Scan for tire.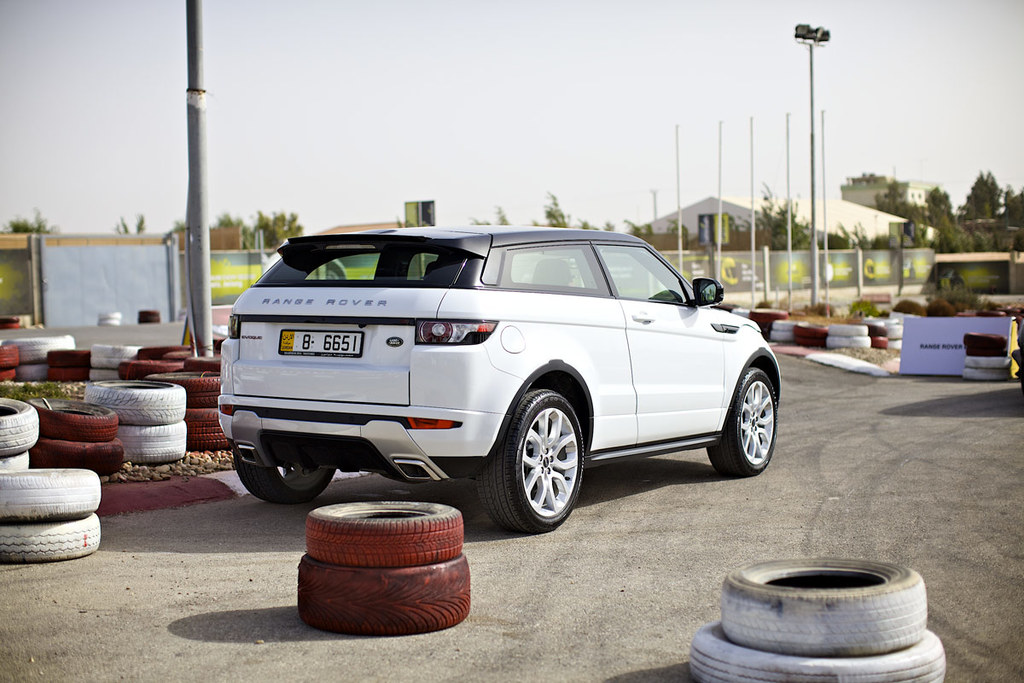
Scan result: 96,310,120,318.
